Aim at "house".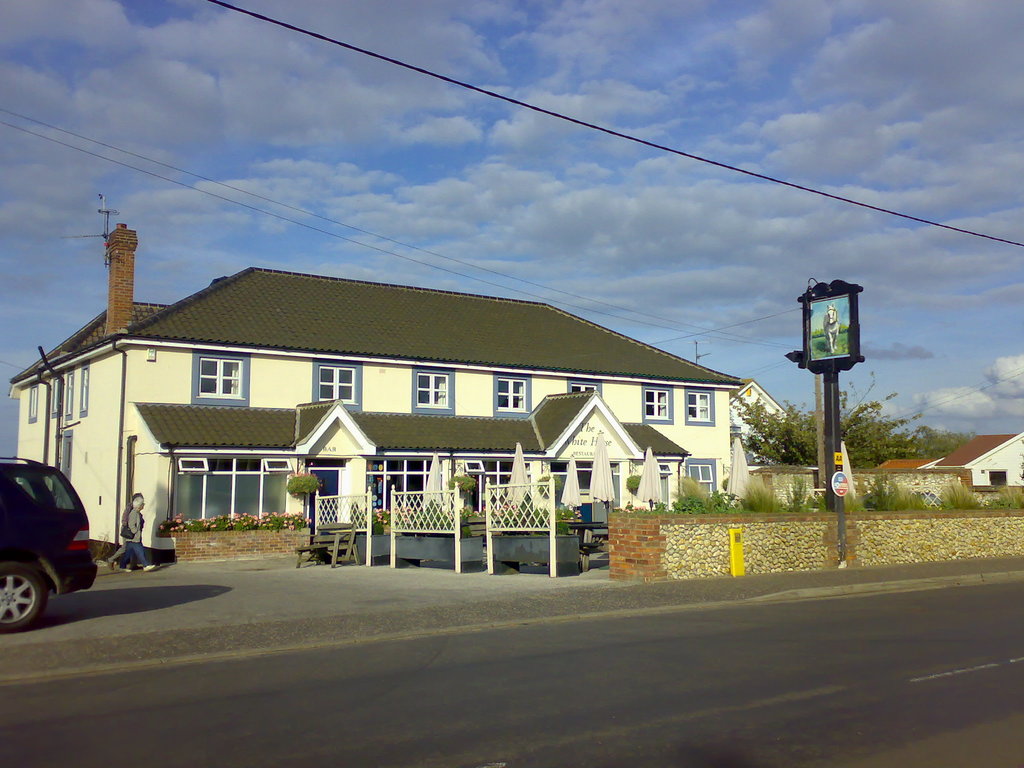
Aimed at 933:430:1017:498.
